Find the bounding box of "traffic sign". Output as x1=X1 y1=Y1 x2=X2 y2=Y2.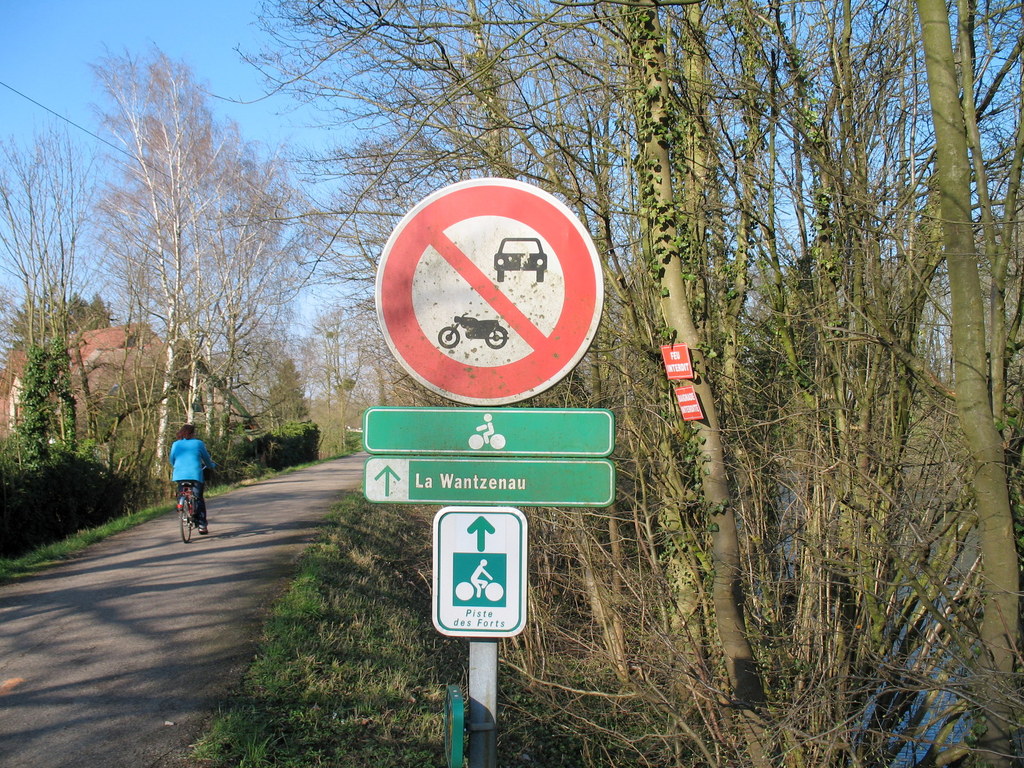
x1=431 y1=504 x2=530 y2=639.
